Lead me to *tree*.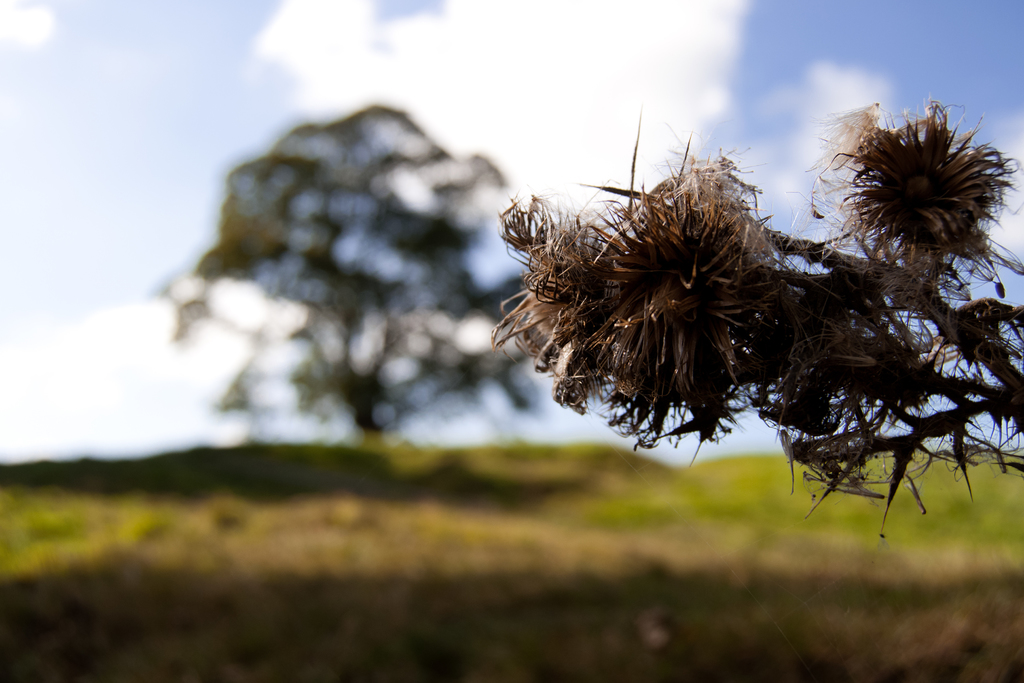
Lead to [153,91,540,466].
